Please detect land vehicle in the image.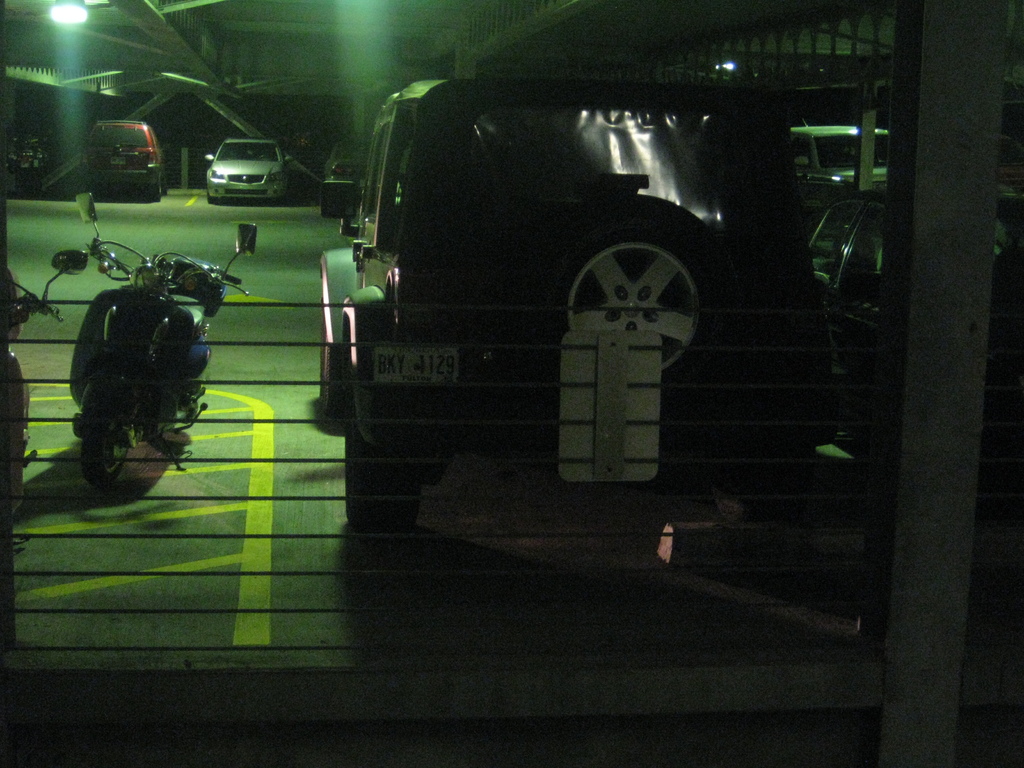
box=[0, 247, 86, 511].
